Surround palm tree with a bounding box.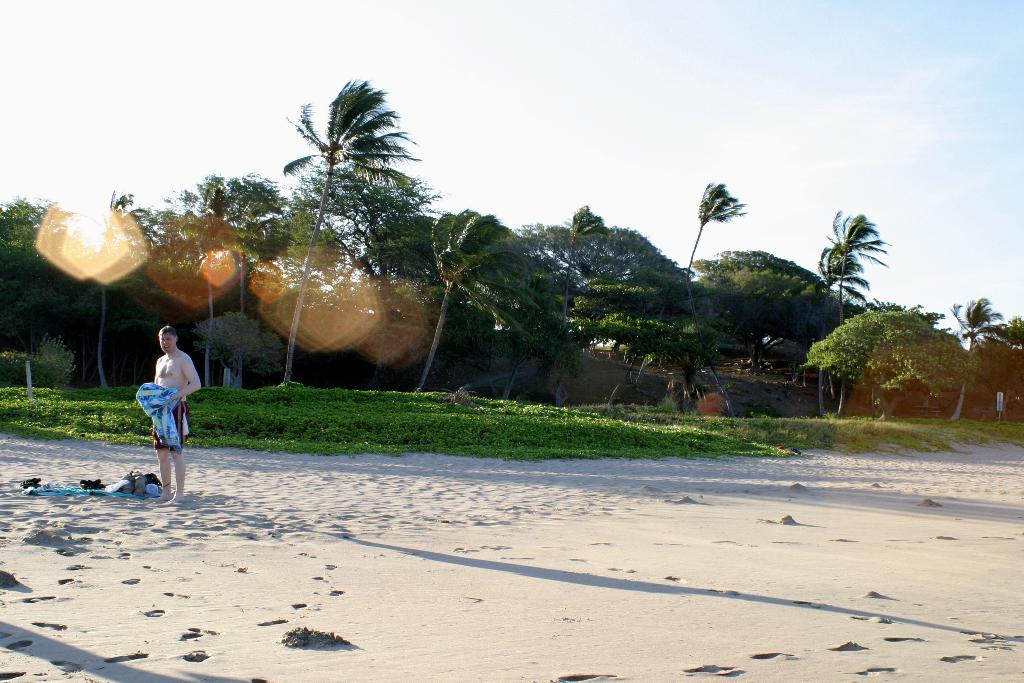
bbox=[801, 210, 891, 397].
